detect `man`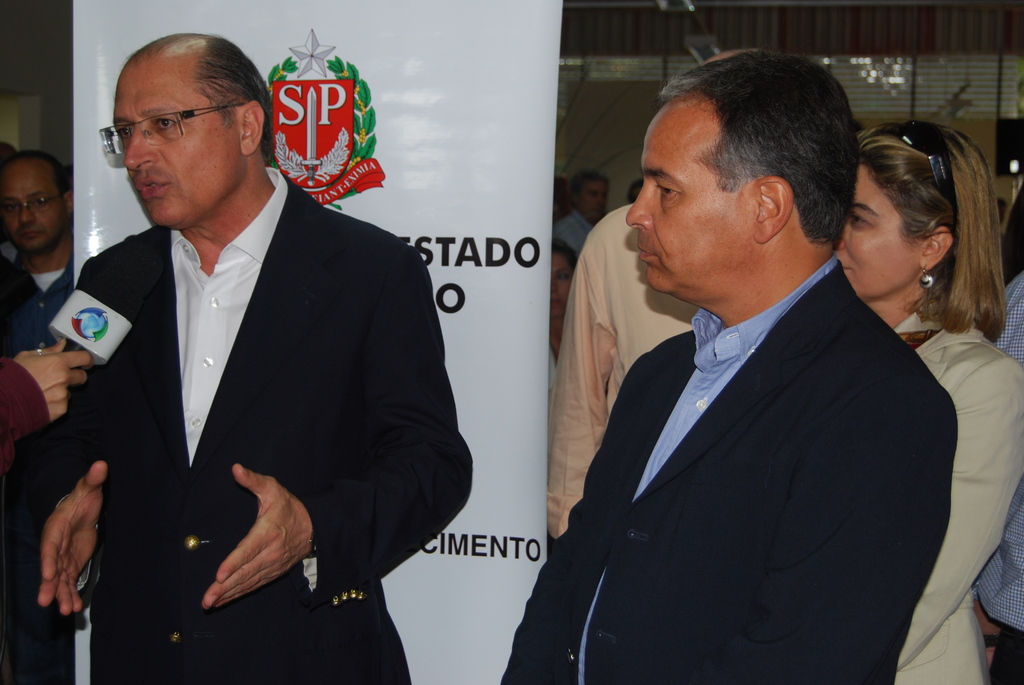
region(0, 29, 473, 684)
